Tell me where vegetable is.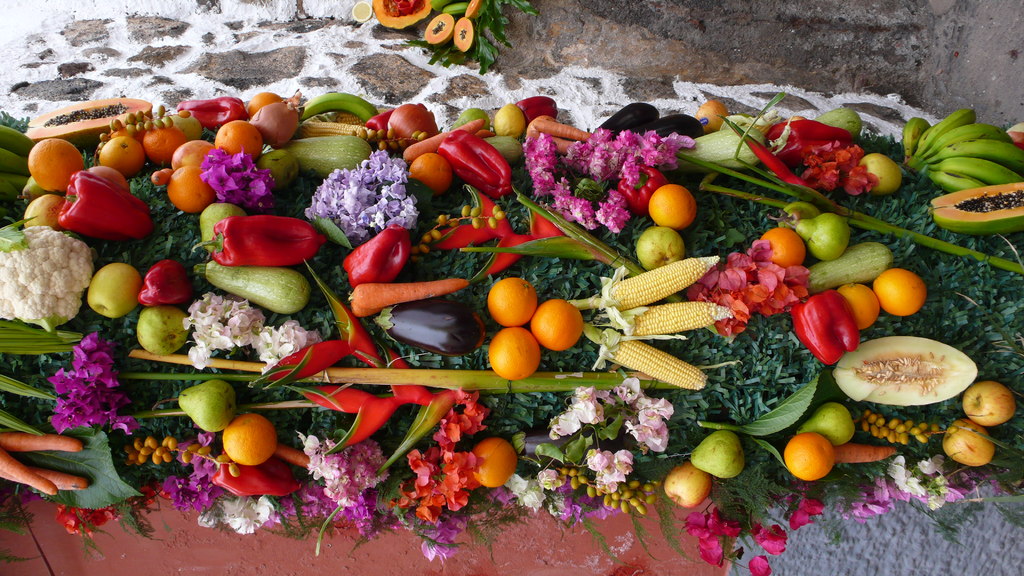
vegetable is at box=[440, 128, 509, 198].
